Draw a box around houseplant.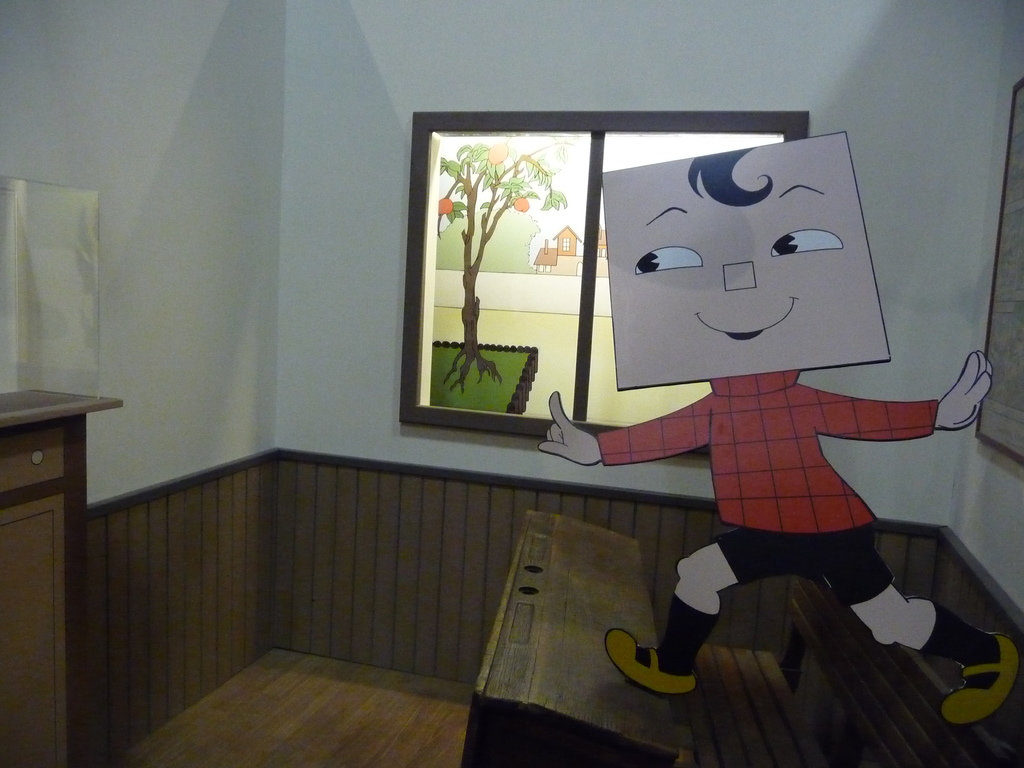
[427,140,572,415].
